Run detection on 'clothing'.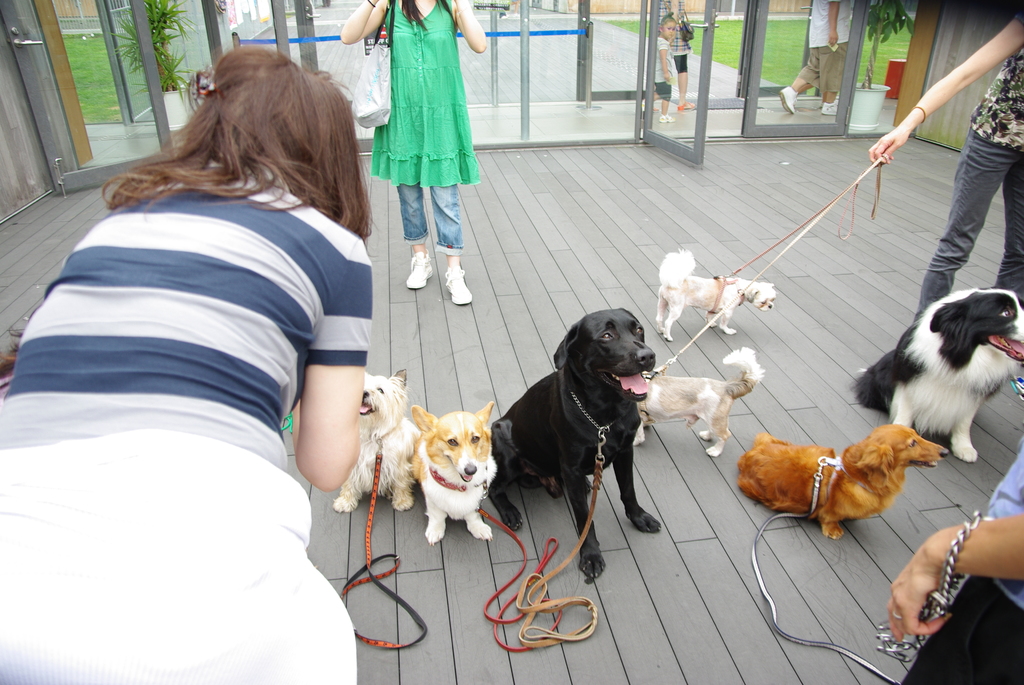
Result: bbox(800, 0, 855, 88).
